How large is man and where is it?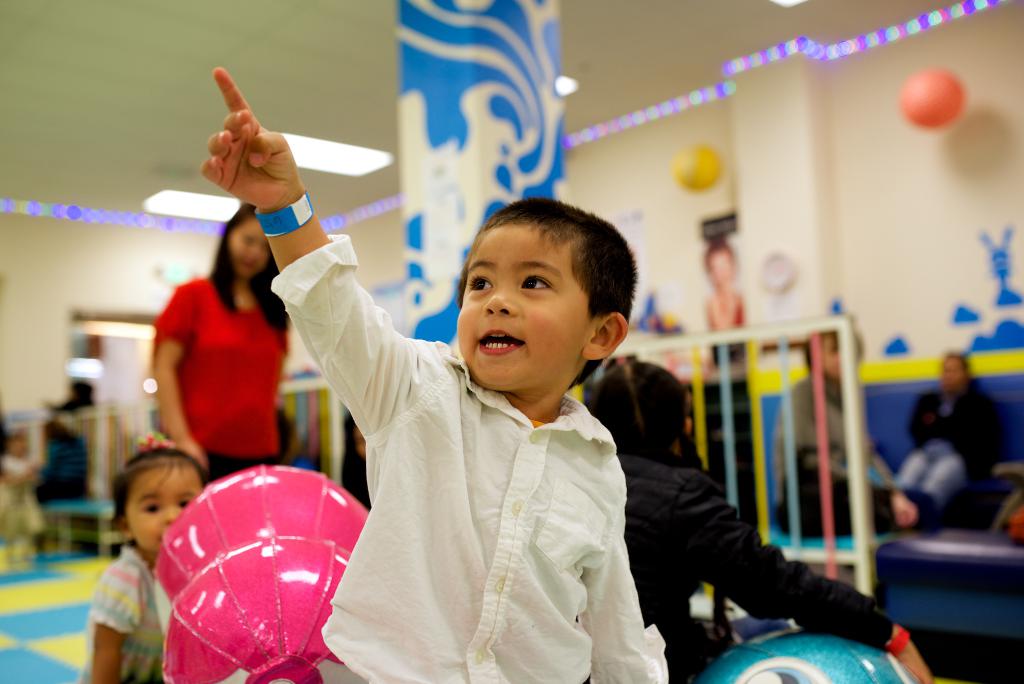
Bounding box: region(771, 321, 938, 540).
